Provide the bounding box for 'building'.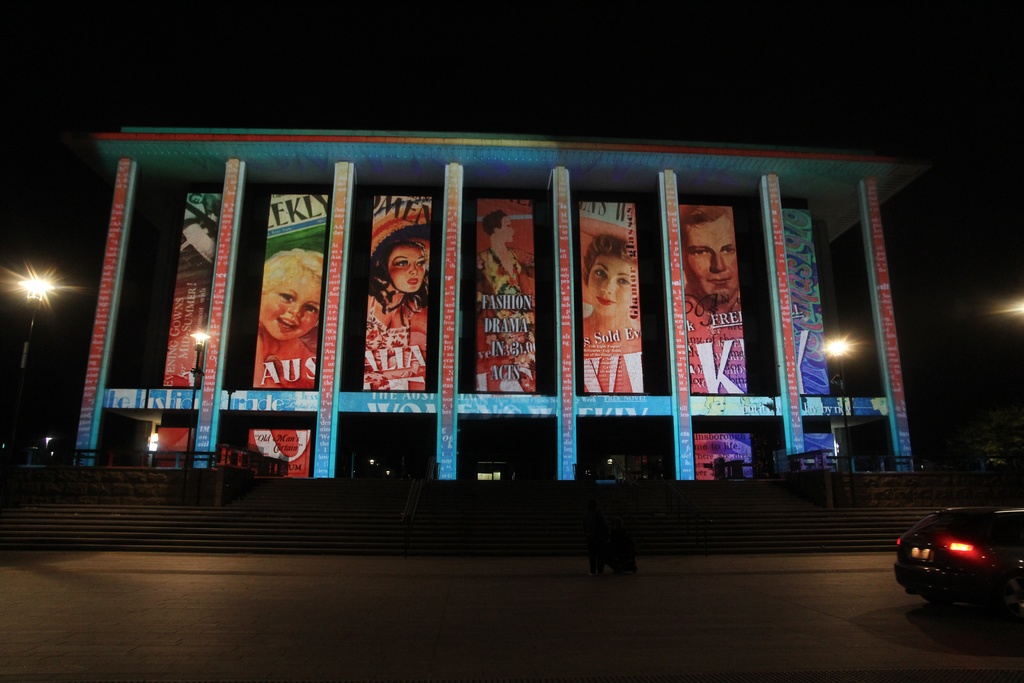
locate(65, 122, 931, 558).
